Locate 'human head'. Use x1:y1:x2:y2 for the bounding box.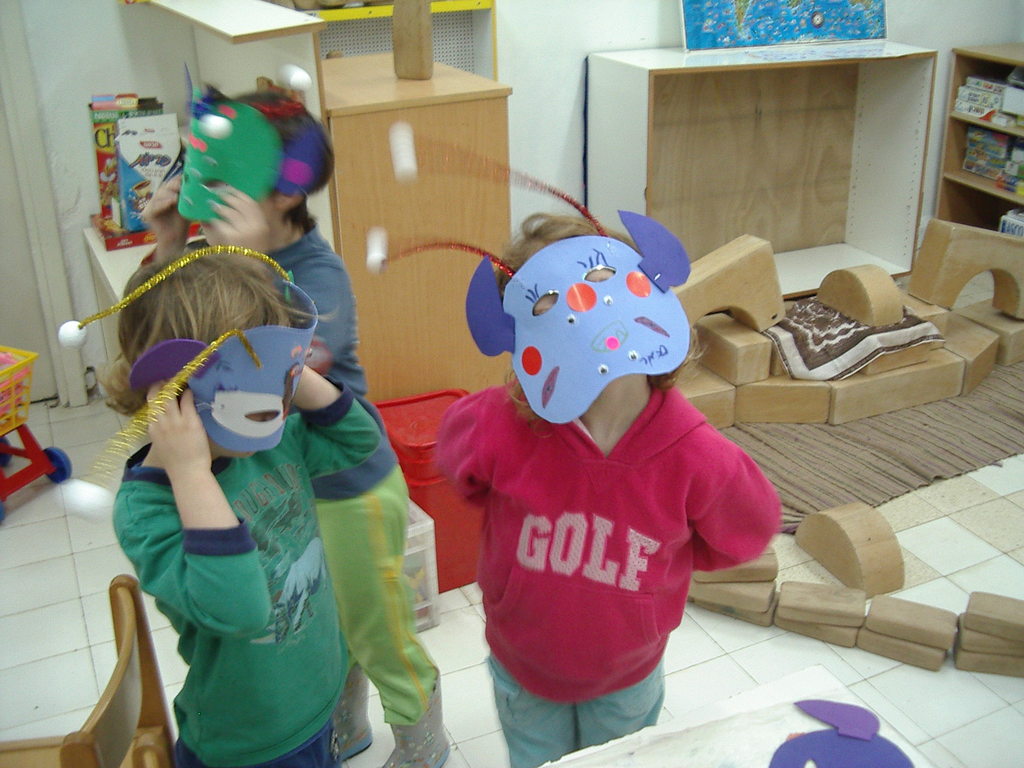
92:240:300:413.
